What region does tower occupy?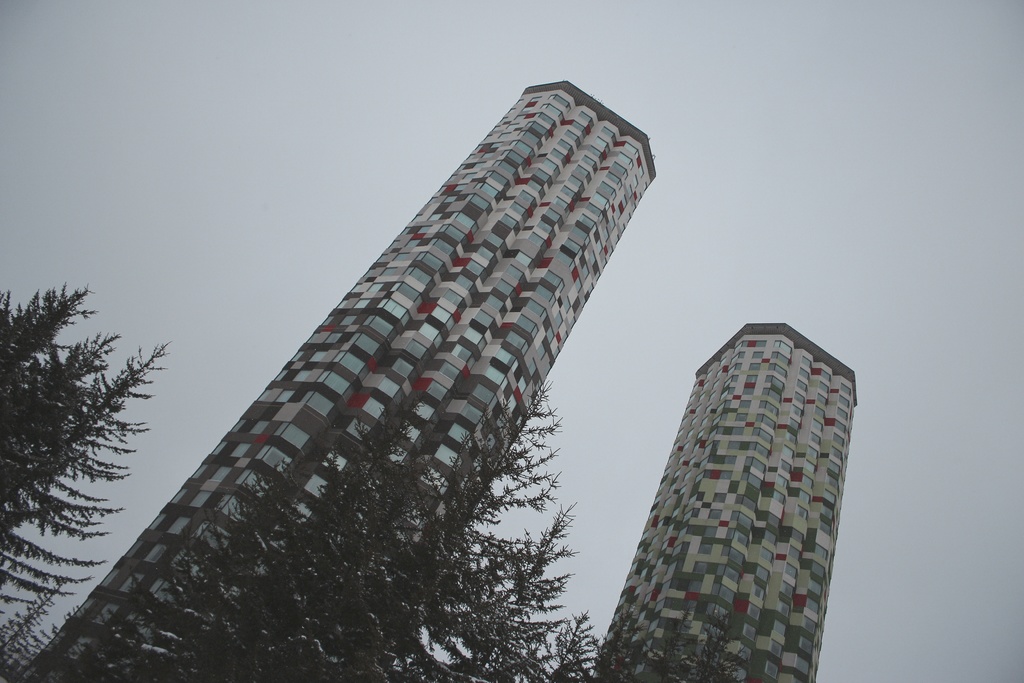
box=[586, 322, 856, 682].
